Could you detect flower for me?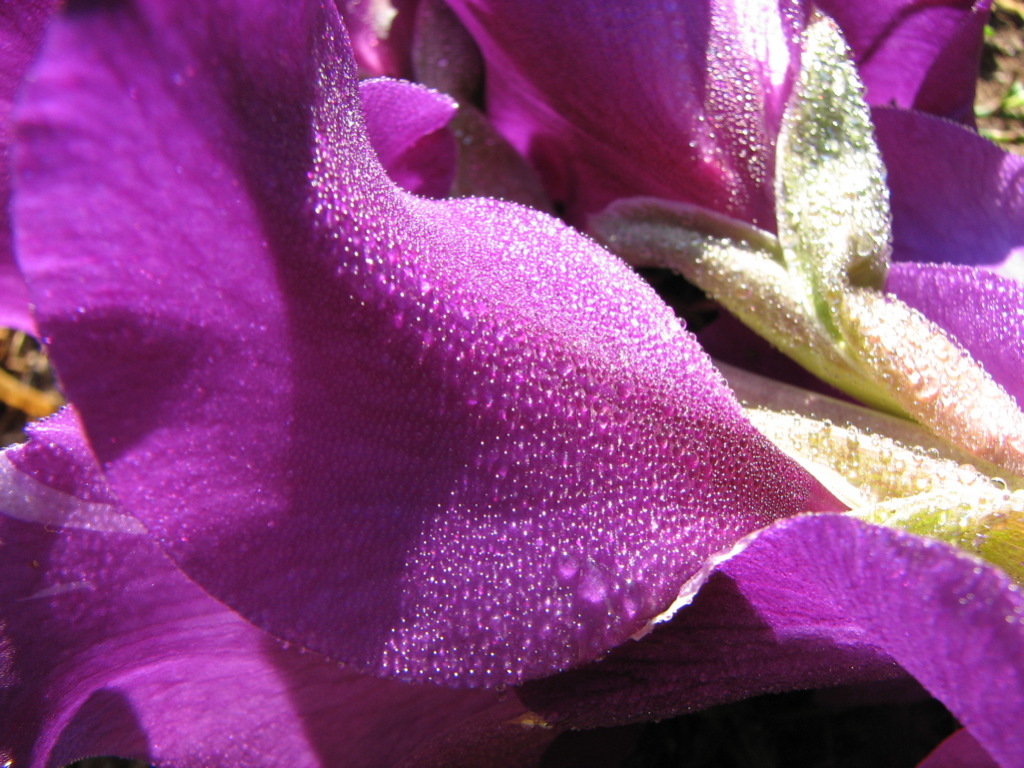
Detection result: (x1=0, y1=0, x2=1005, y2=709).
